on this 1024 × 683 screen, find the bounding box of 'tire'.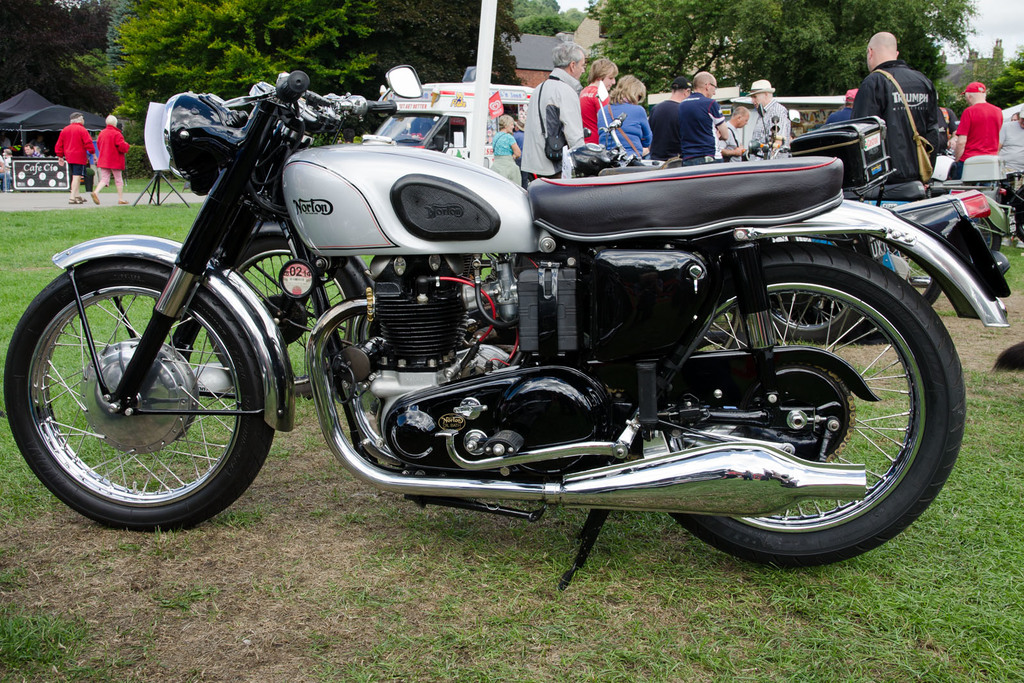
Bounding box: {"left": 642, "top": 242, "right": 972, "bottom": 565}.
